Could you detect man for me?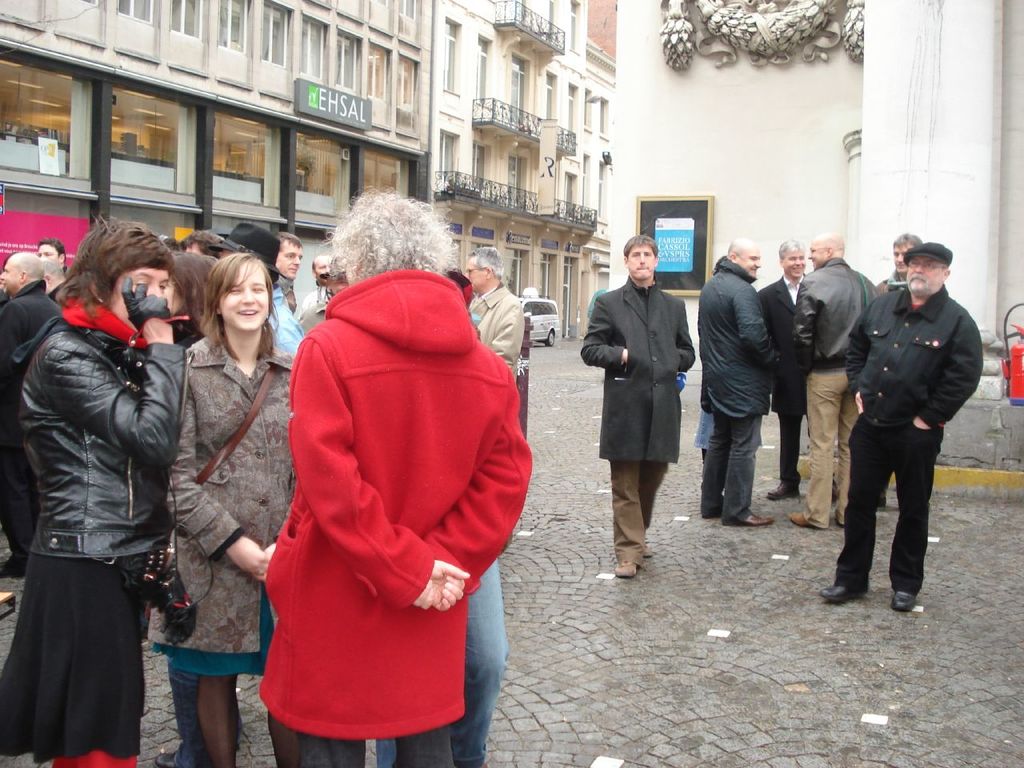
Detection result: Rect(820, 237, 982, 612).
